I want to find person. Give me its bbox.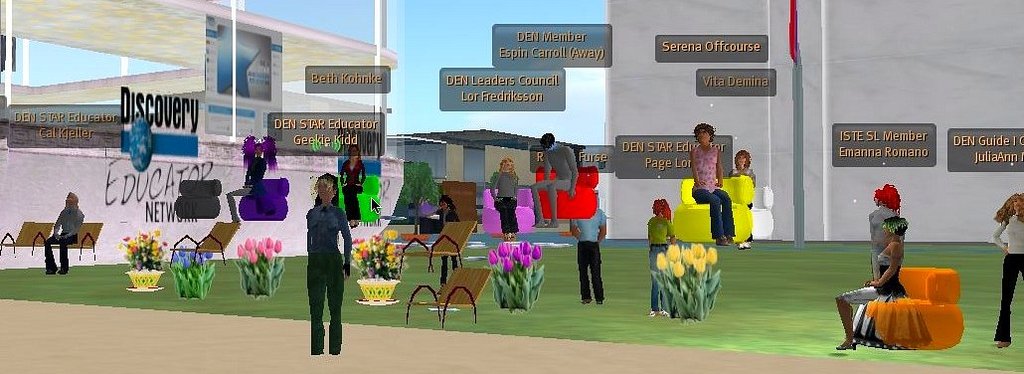
[729,148,762,249].
